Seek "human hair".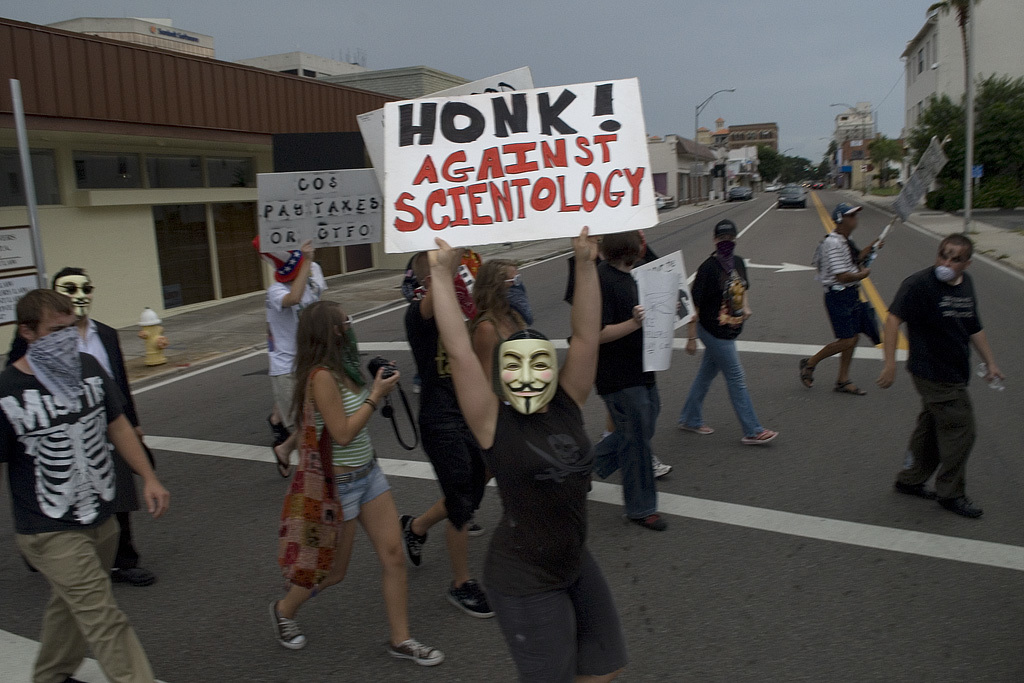
box=[52, 266, 89, 287].
